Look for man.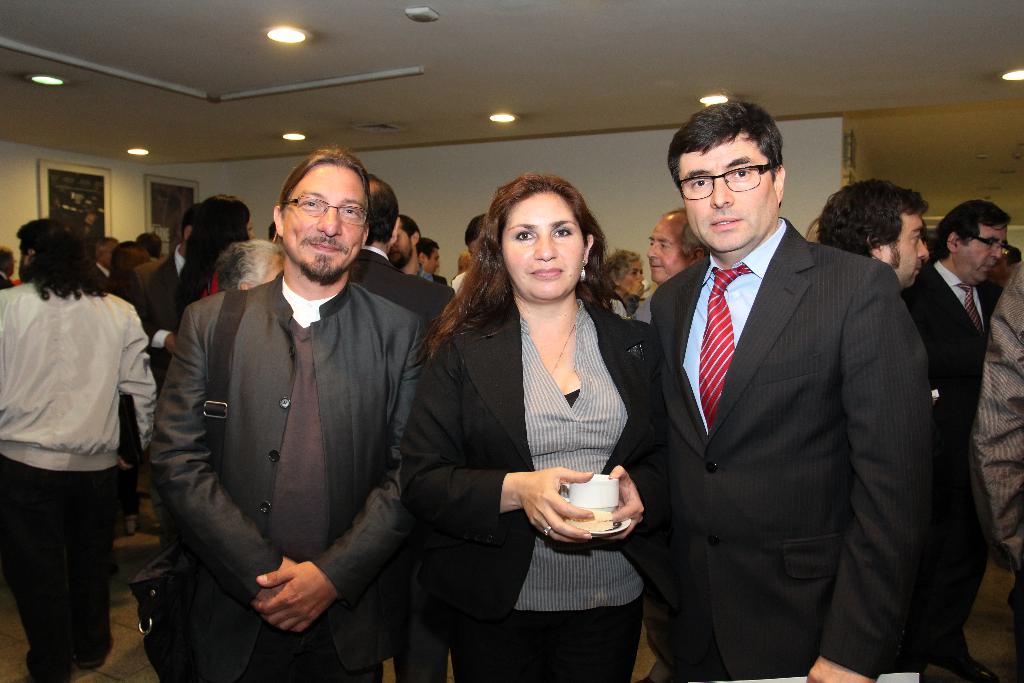
Found: select_region(141, 235, 173, 277).
